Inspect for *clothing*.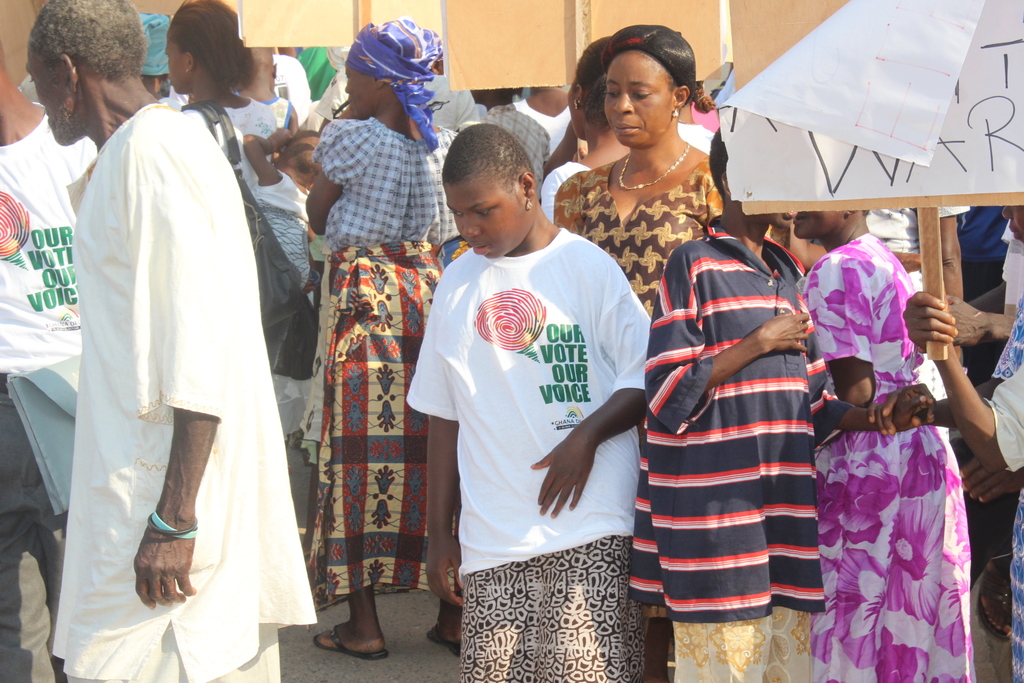
Inspection: {"x1": 989, "y1": 301, "x2": 1023, "y2": 682}.
